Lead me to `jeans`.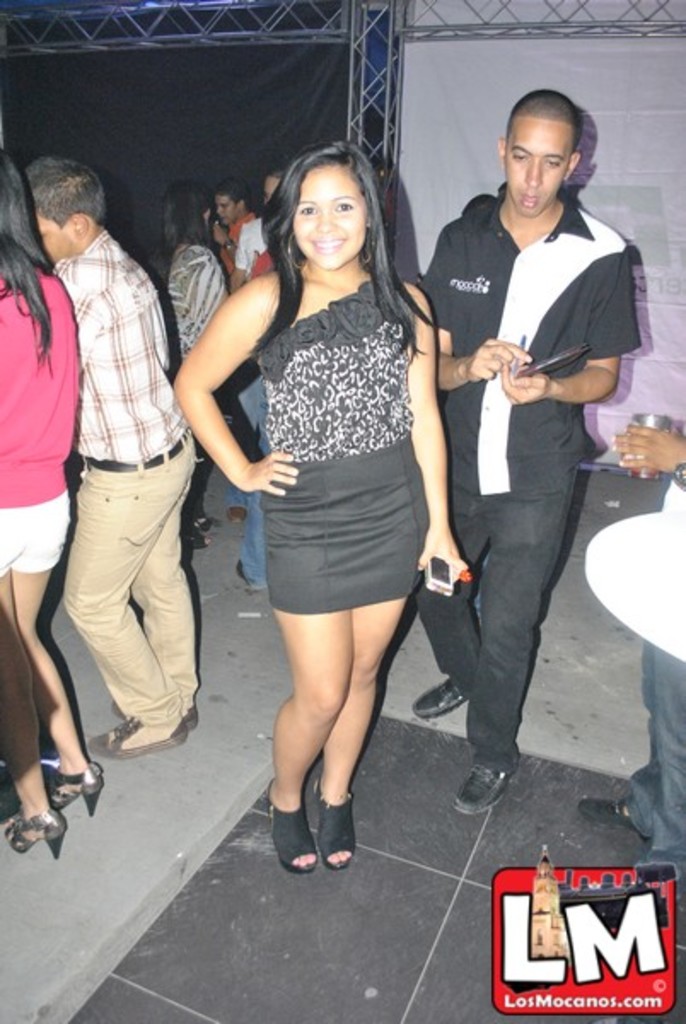
Lead to select_region(244, 379, 265, 591).
